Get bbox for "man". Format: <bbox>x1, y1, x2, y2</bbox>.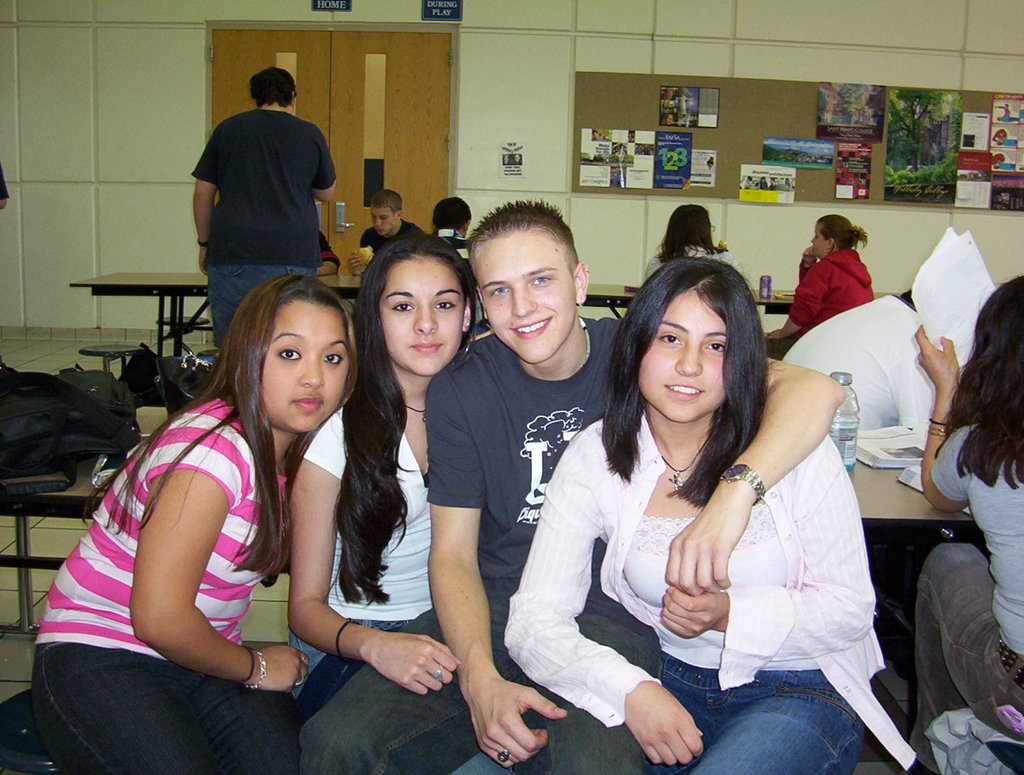
<bbox>290, 195, 850, 774</bbox>.
